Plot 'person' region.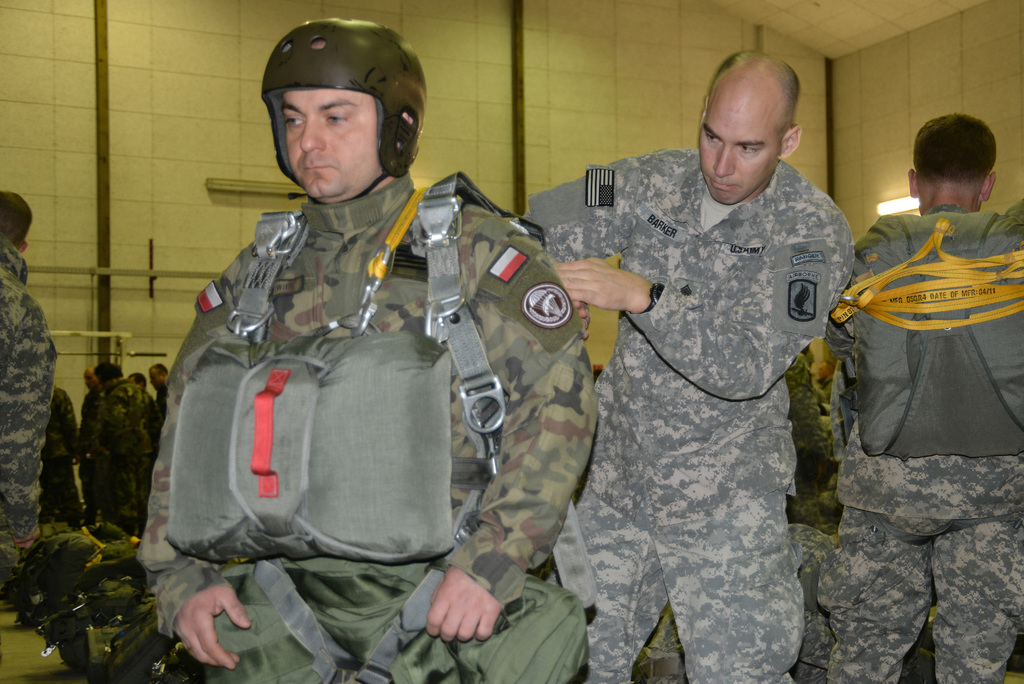
Plotted at bbox=[0, 188, 57, 583].
